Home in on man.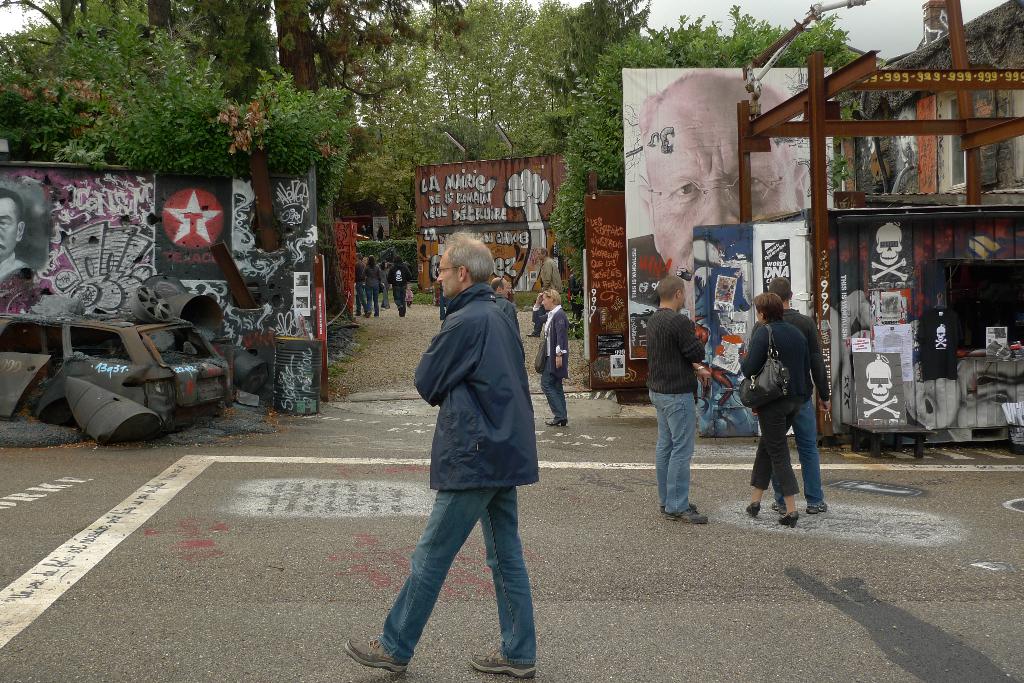
Homed in at {"x1": 0, "y1": 185, "x2": 38, "y2": 304}.
